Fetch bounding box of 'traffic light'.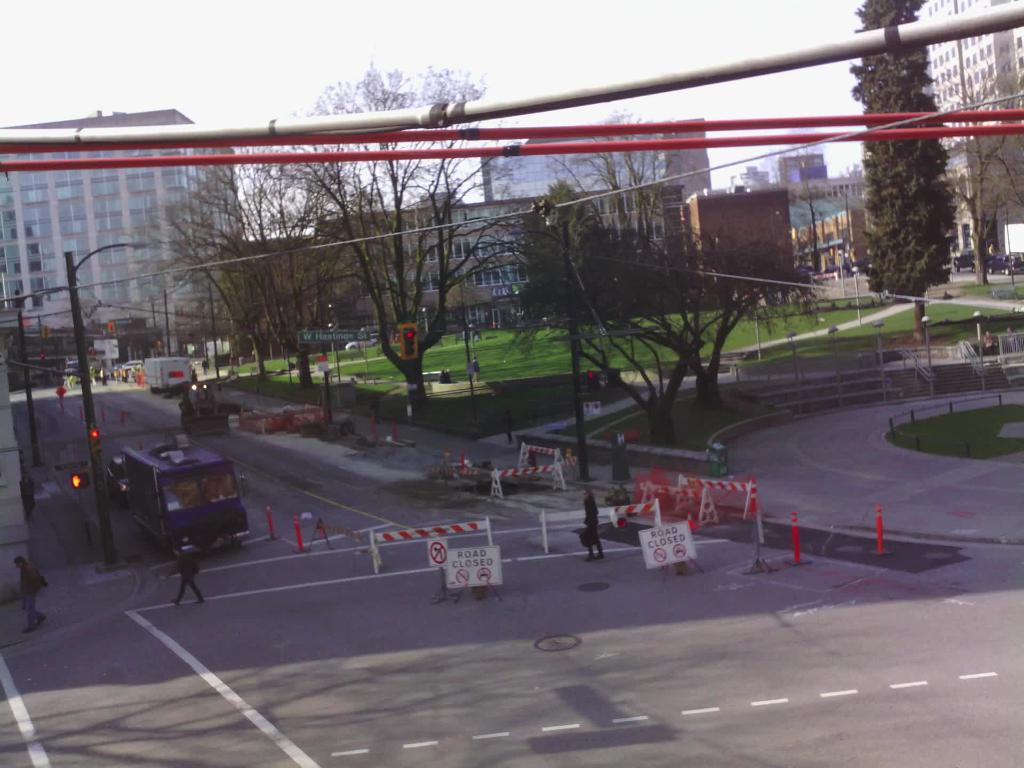
Bbox: box=[158, 341, 161, 350].
